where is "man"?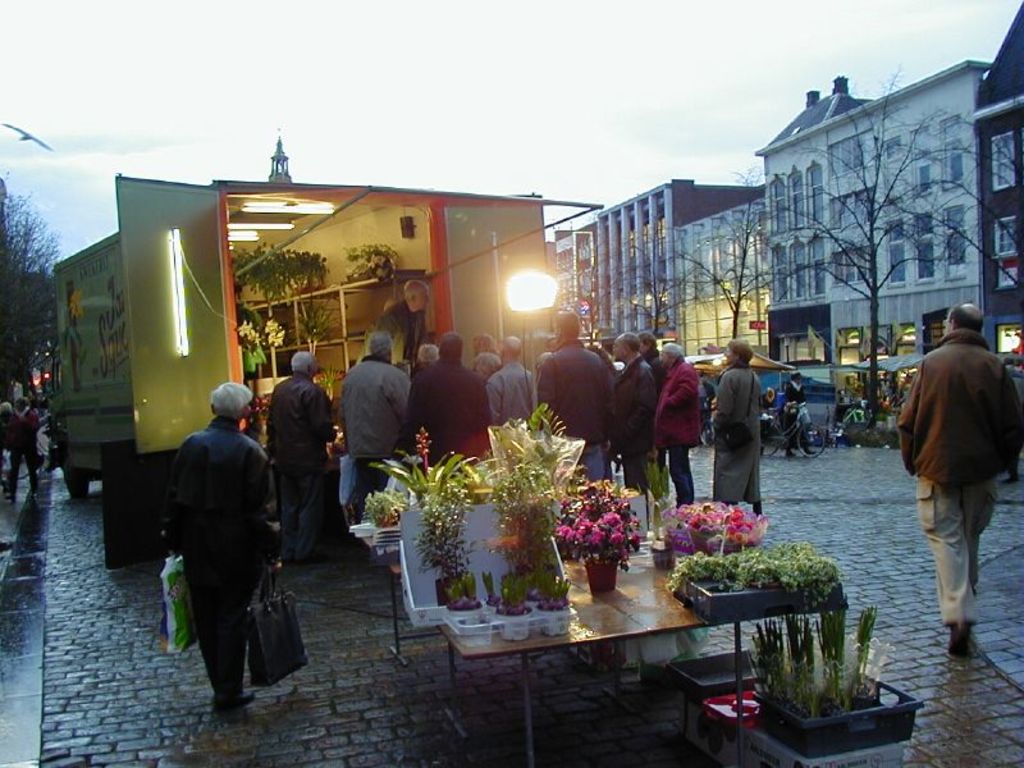
<region>330, 332, 408, 527</region>.
